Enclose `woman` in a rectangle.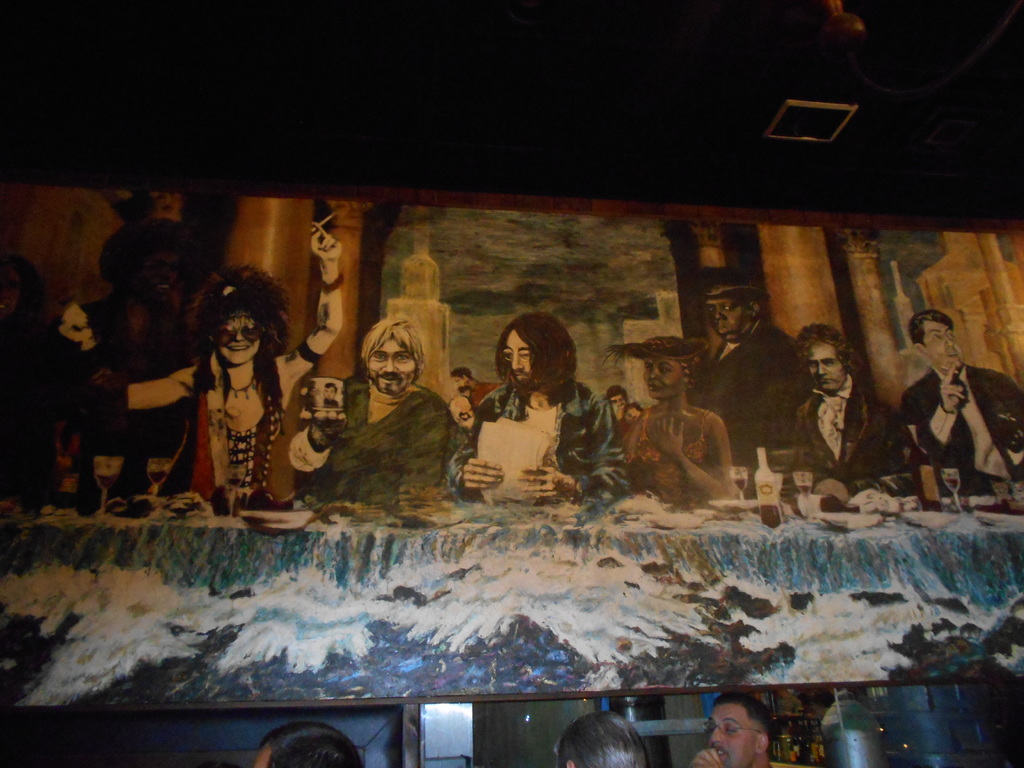
<box>60,223,344,510</box>.
